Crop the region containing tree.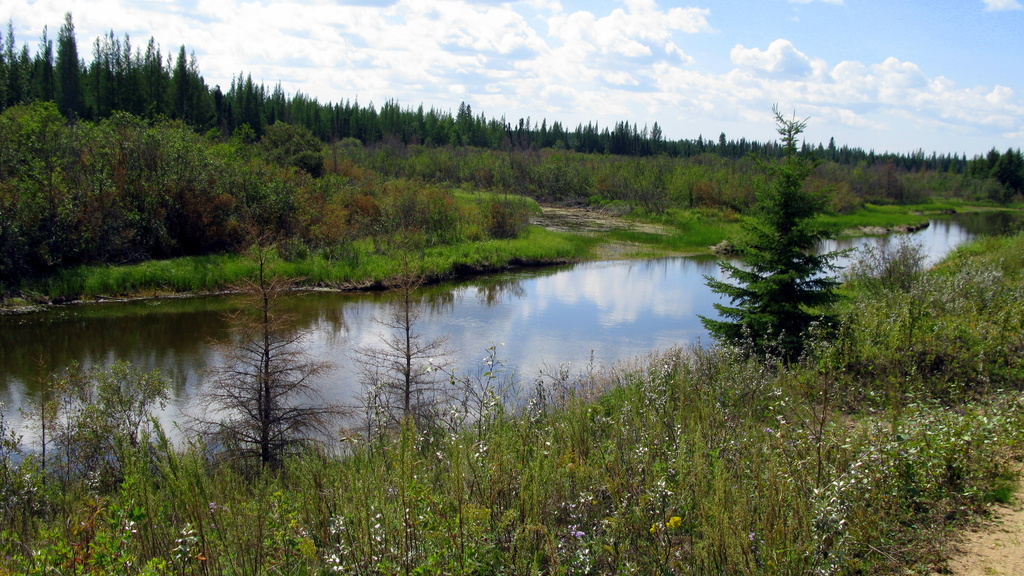
Crop region: bbox(18, 363, 174, 483).
